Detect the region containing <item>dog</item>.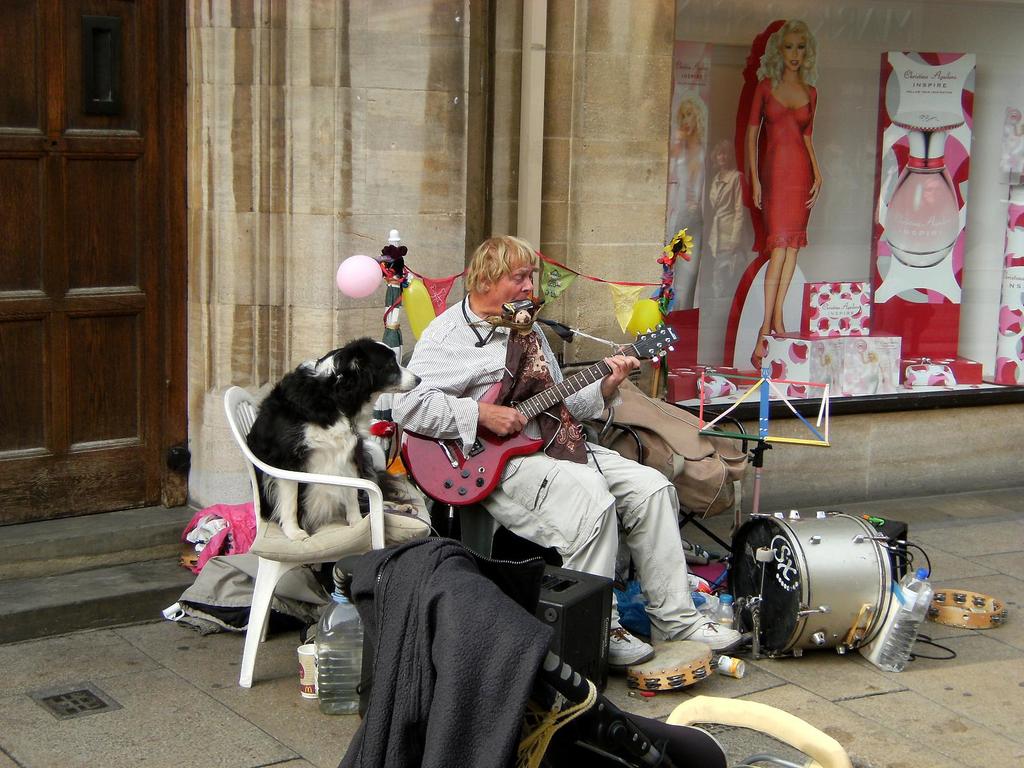
(245, 335, 431, 543).
